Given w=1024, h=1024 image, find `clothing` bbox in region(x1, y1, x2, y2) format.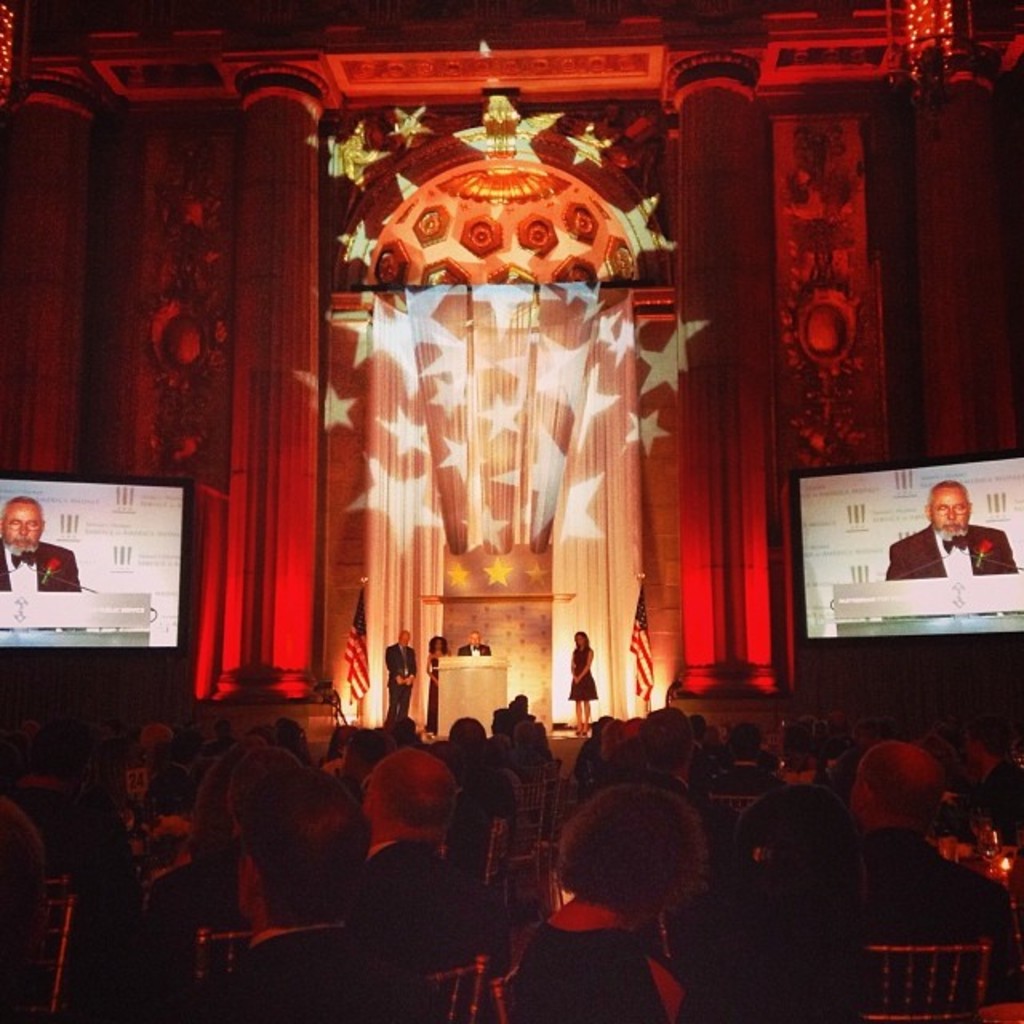
region(864, 829, 1022, 987).
